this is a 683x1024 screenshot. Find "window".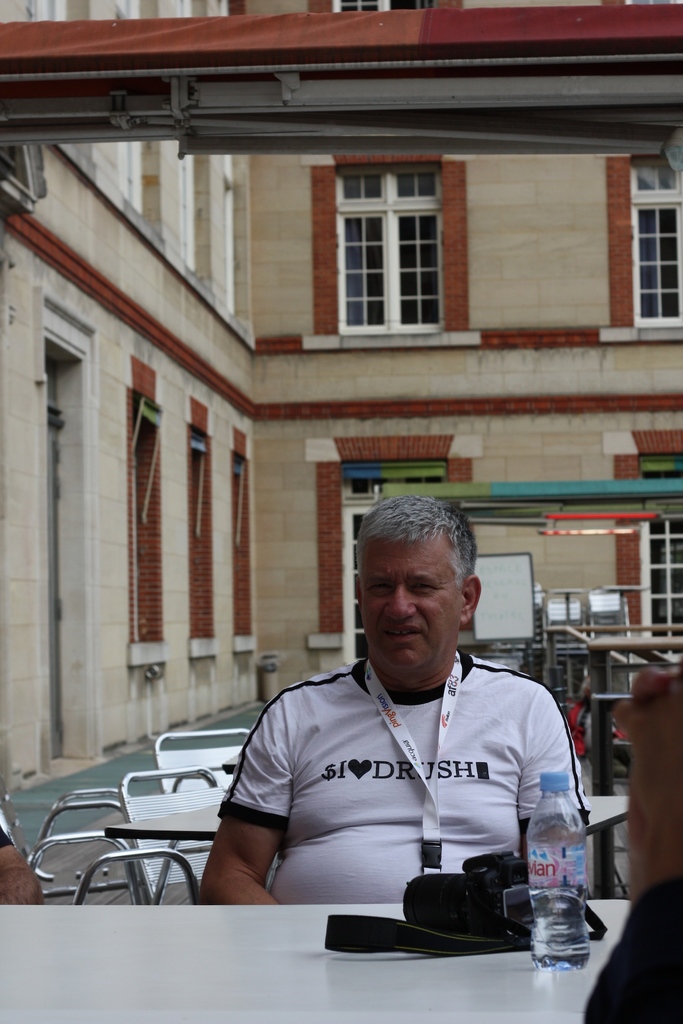
Bounding box: Rect(120, 392, 167, 665).
